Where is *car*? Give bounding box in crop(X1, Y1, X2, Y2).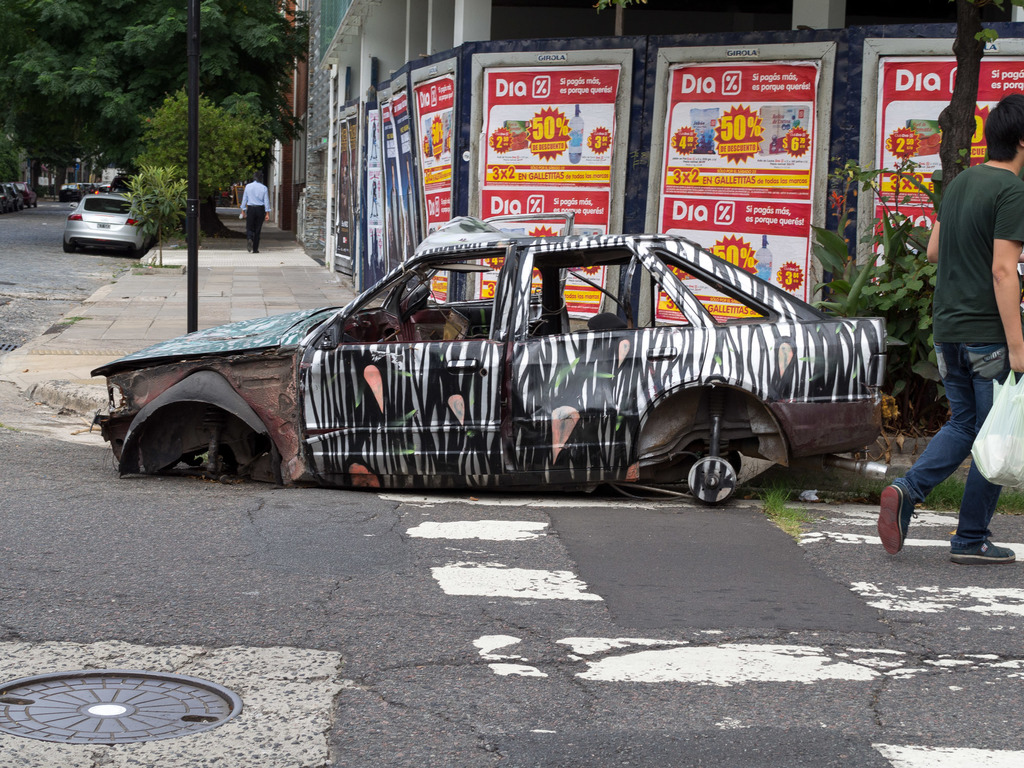
crop(58, 180, 79, 196).
